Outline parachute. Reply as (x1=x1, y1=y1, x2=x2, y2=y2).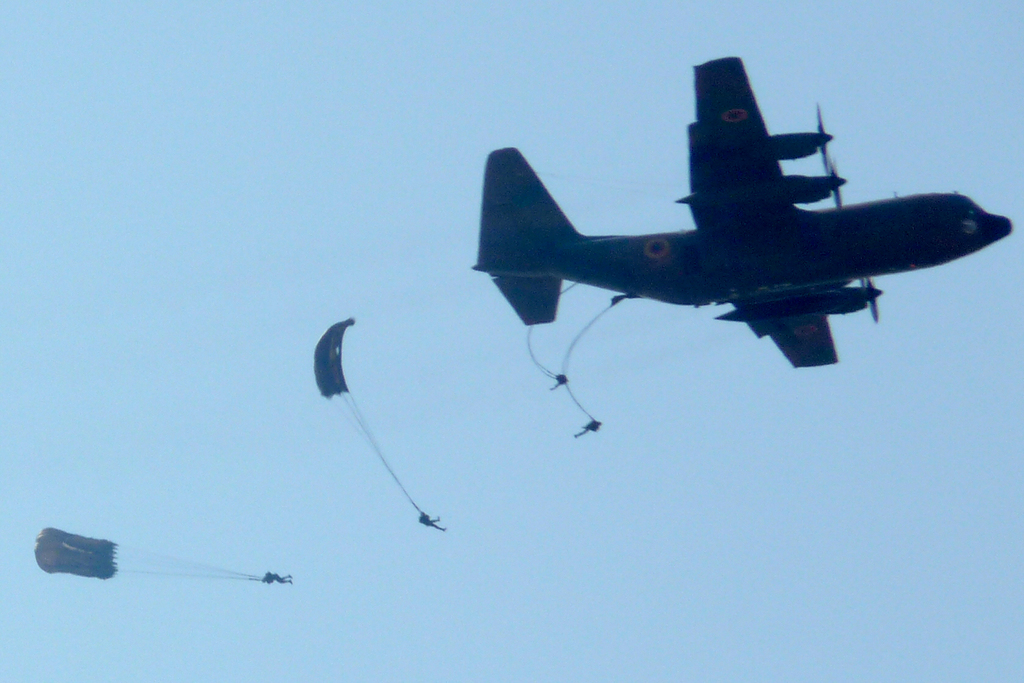
(x1=317, y1=297, x2=433, y2=529).
